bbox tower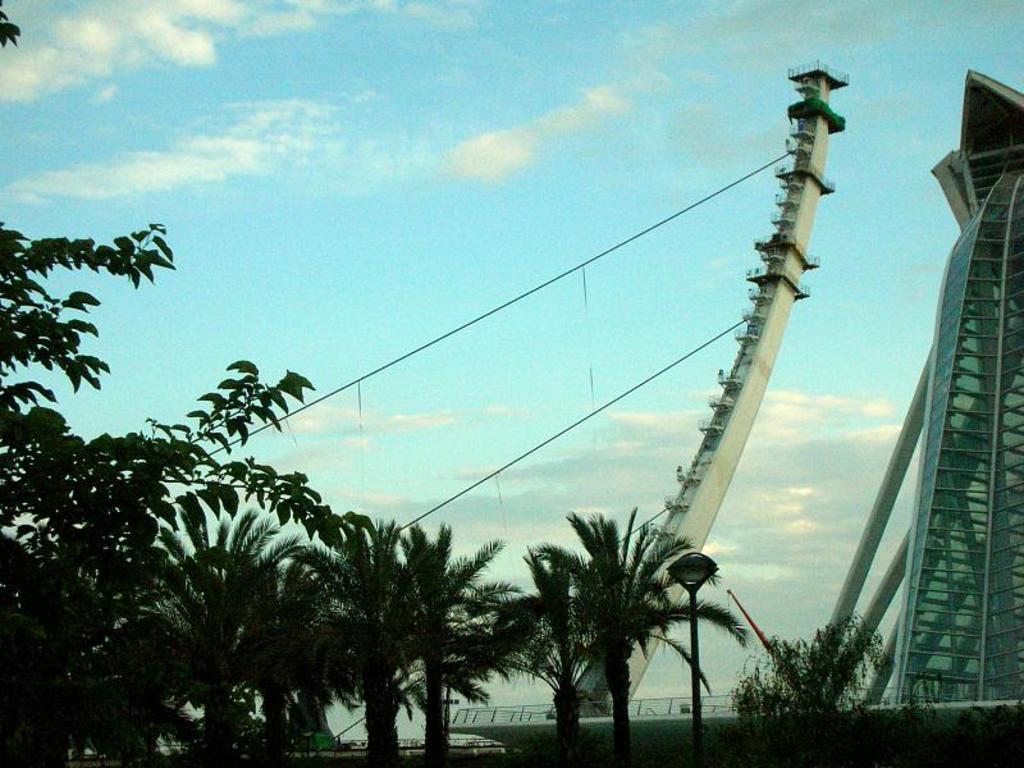
rect(890, 69, 1023, 704)
